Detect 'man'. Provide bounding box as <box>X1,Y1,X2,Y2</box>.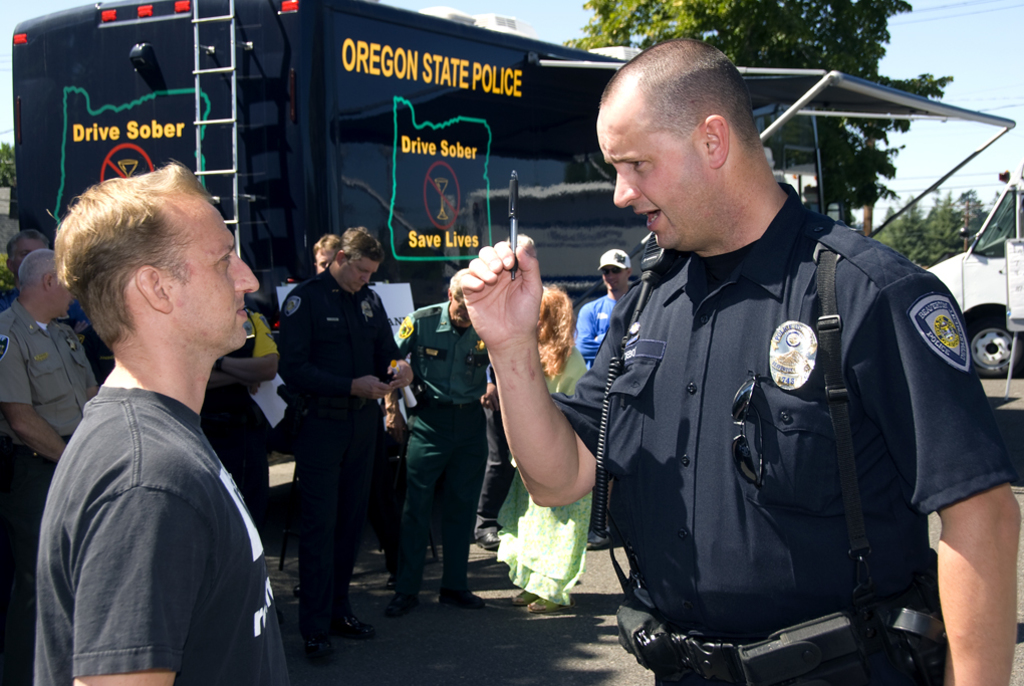
<box>312,233,341,274</box>.
